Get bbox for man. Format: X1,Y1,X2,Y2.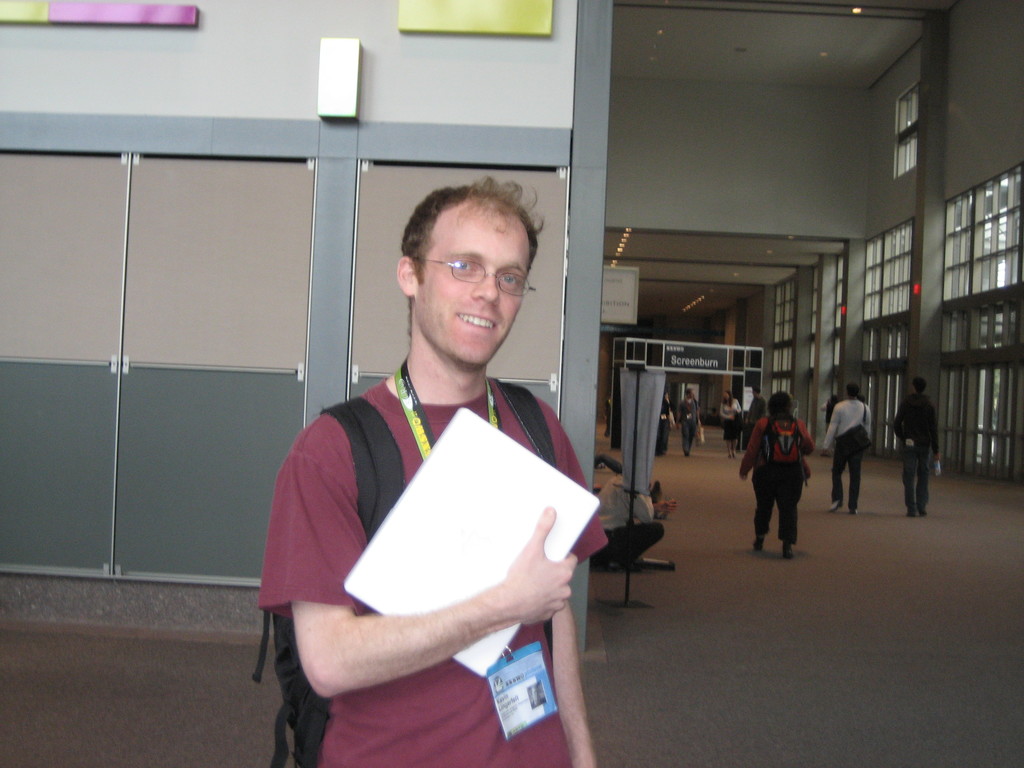
249,186,621,741.
